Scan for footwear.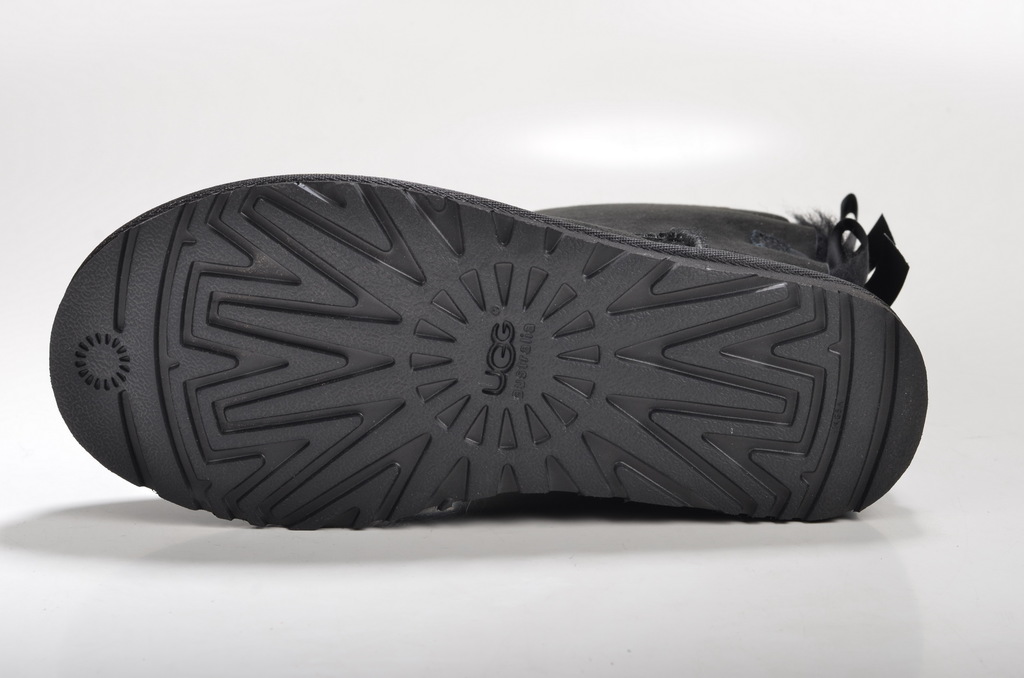
Scan result: x1=47 y1=170 x2=929 y2=531.
